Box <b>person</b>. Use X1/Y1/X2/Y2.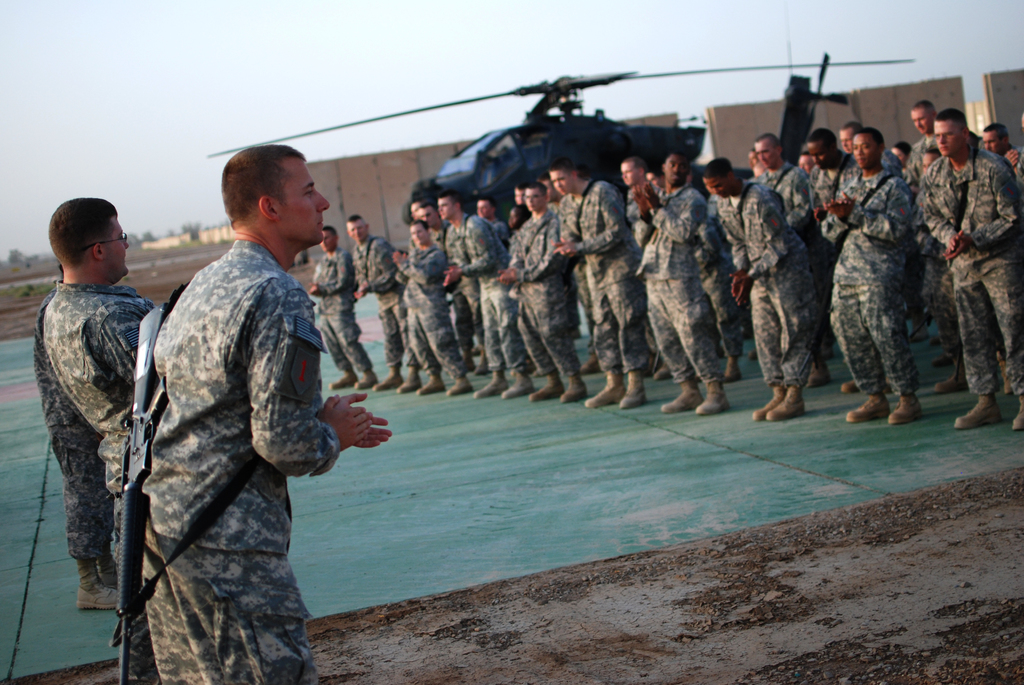
45/191/163/569.
